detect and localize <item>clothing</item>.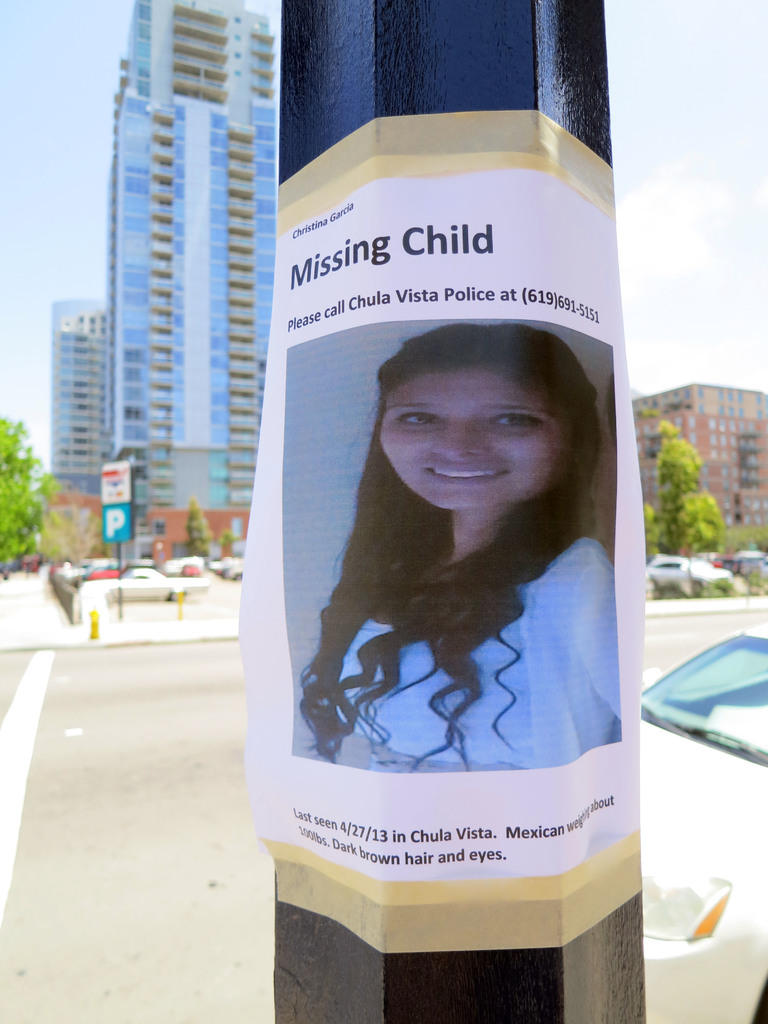
Localized at x1=300, y1=537, x2=617, y2=773.
